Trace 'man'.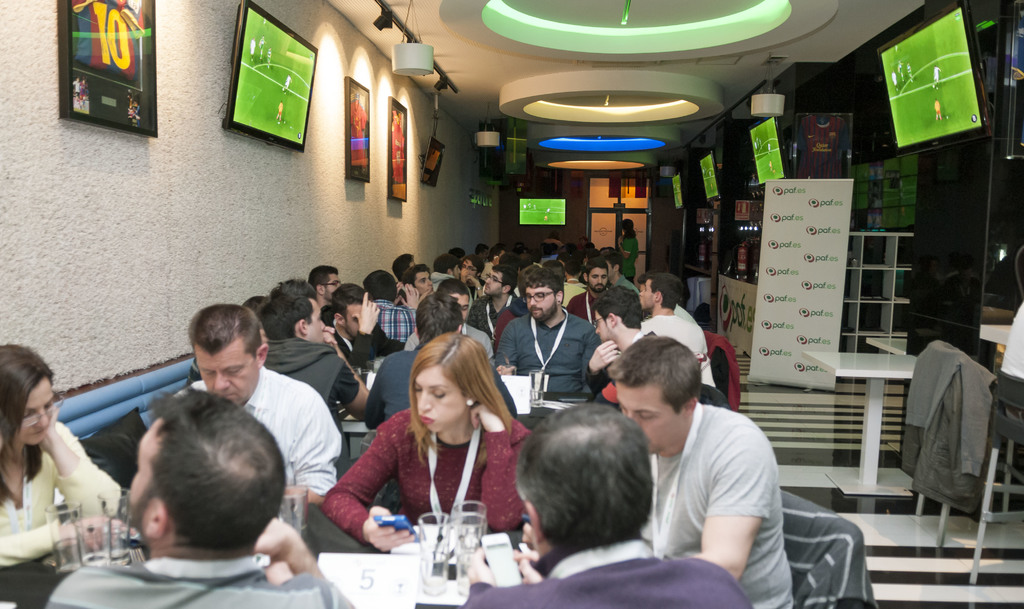
Traced to bbox(583, 287, 655, 389).
